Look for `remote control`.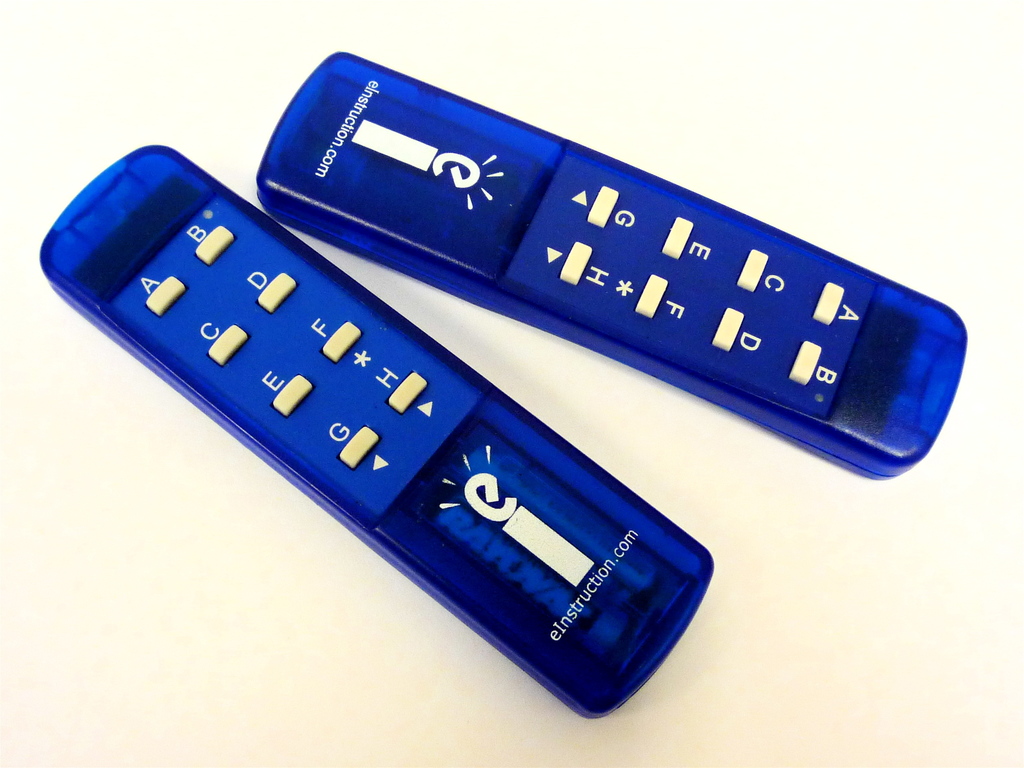
Found: 255/51/968/481.
